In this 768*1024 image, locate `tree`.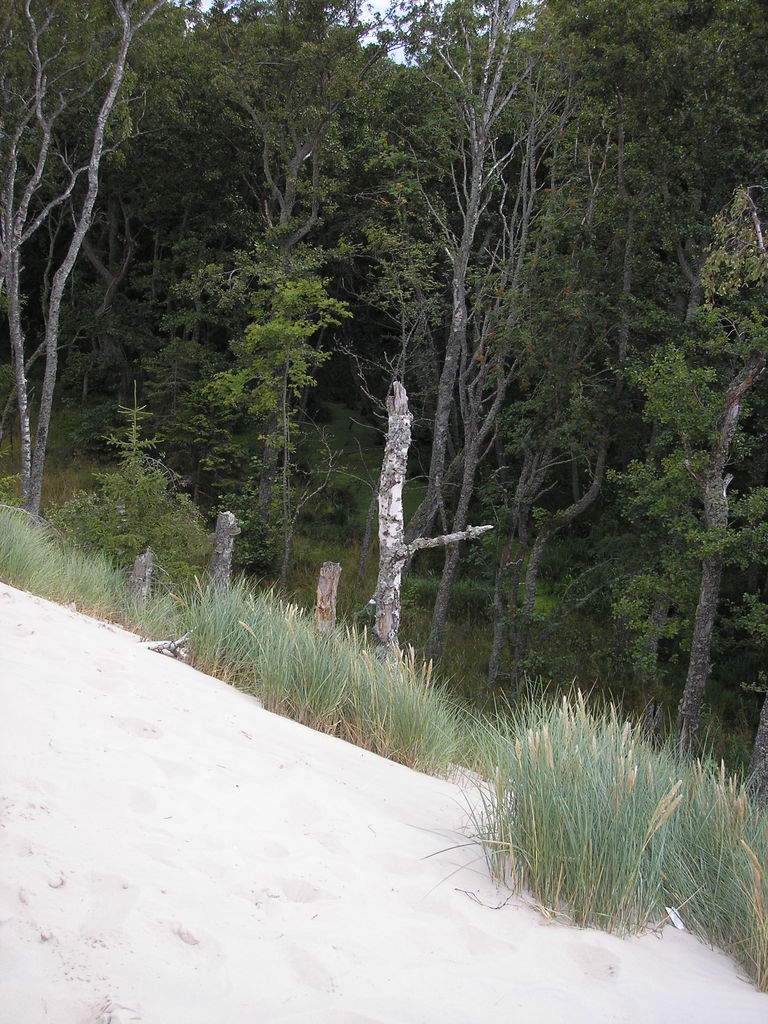
Bounding box: {"left": 0, "top": 0, "right": 205, "bottom": 513}.
